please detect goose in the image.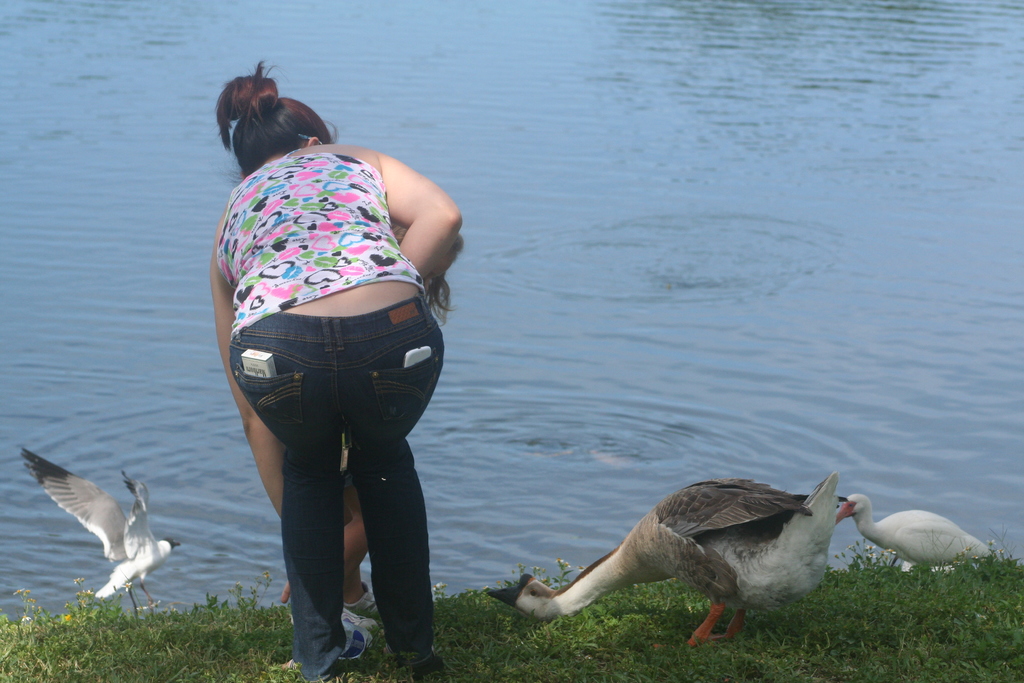
(left=483, top=468, right=878, bottom=648).
